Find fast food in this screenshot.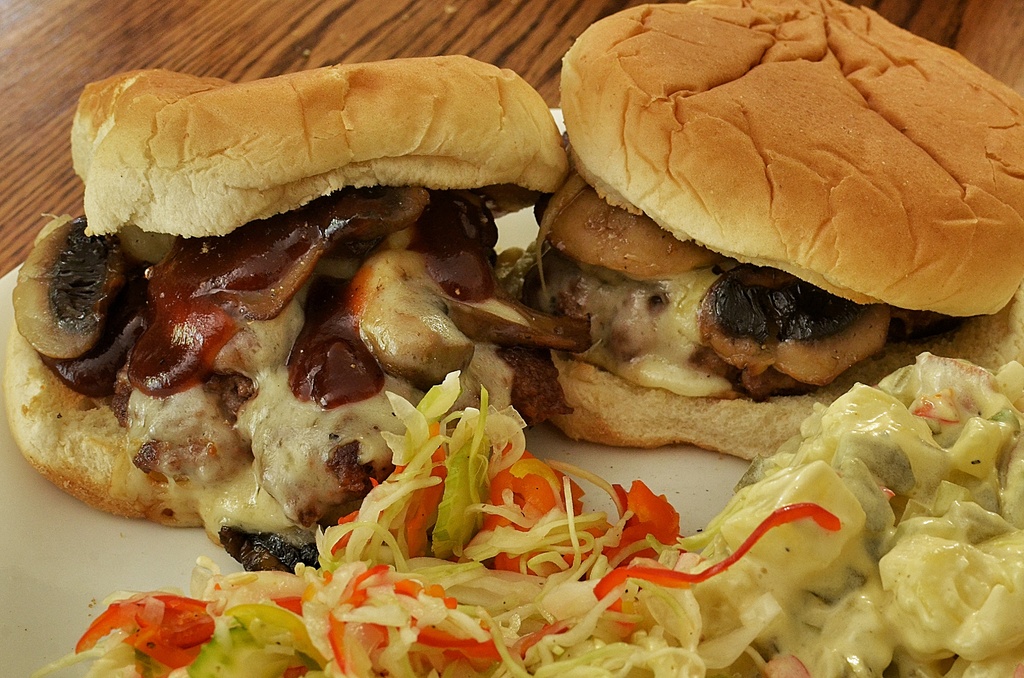
The bounding box for fast food is [x1=17, y1=54, x2=562, y2=536].
